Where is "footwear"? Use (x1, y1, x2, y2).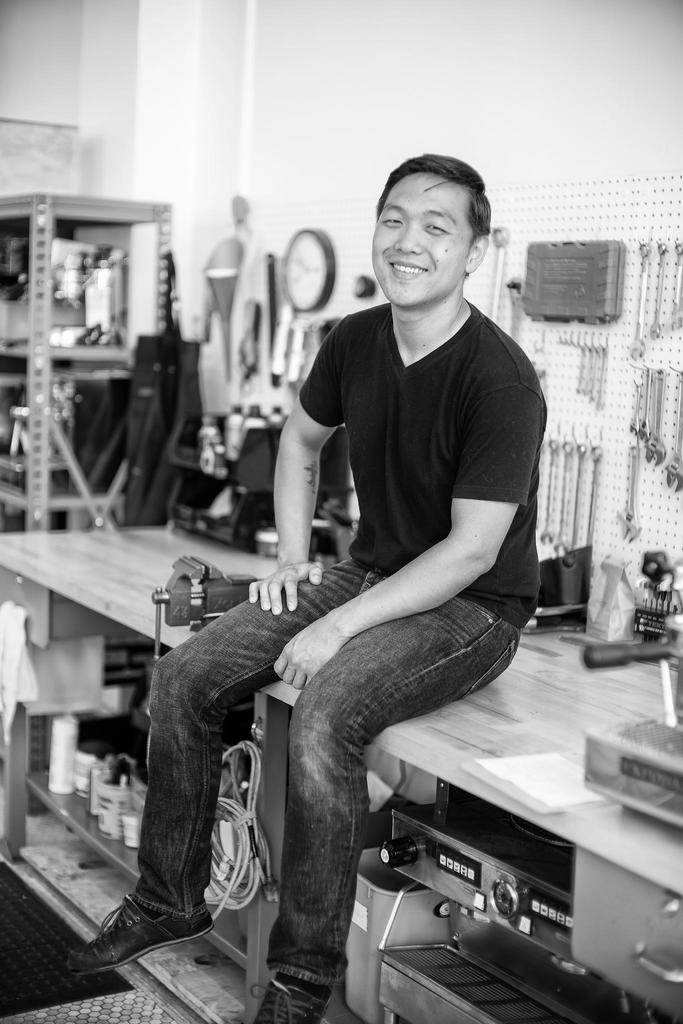
(254, 974, 340, 1023).
